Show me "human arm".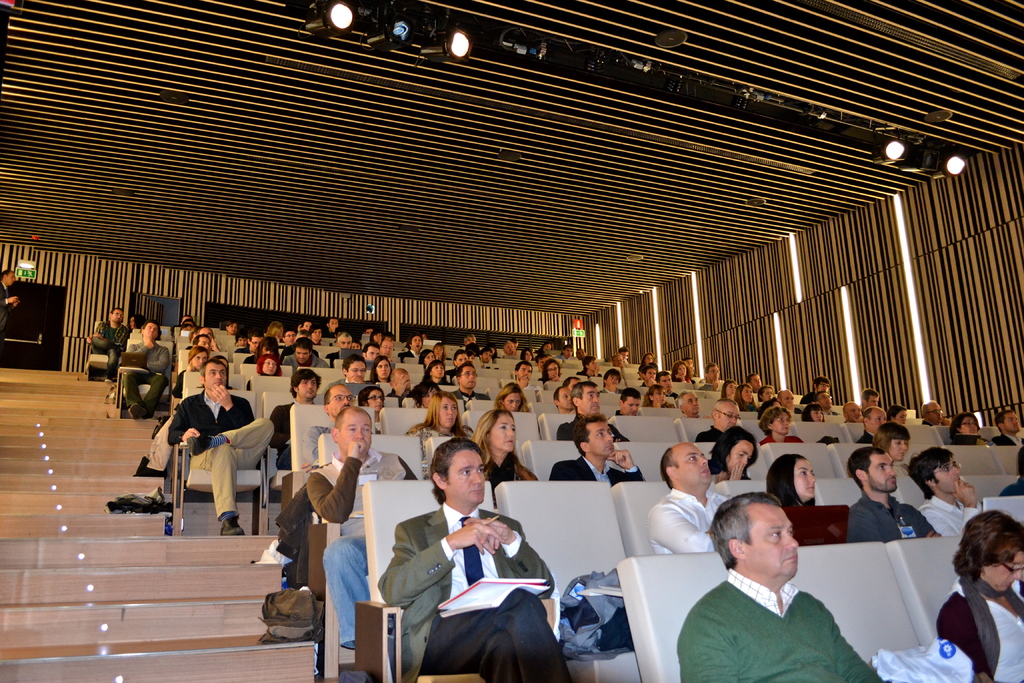
"human arm" is here: rect(817, 595, 904, 682).
